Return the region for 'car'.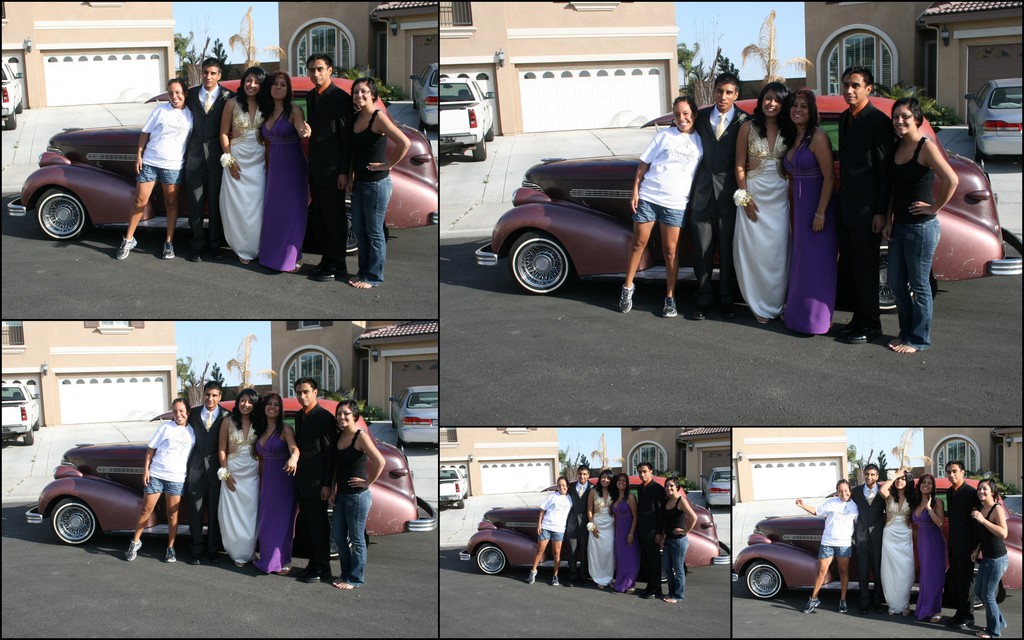
left=22, top=444, right=435, bottom=552.
